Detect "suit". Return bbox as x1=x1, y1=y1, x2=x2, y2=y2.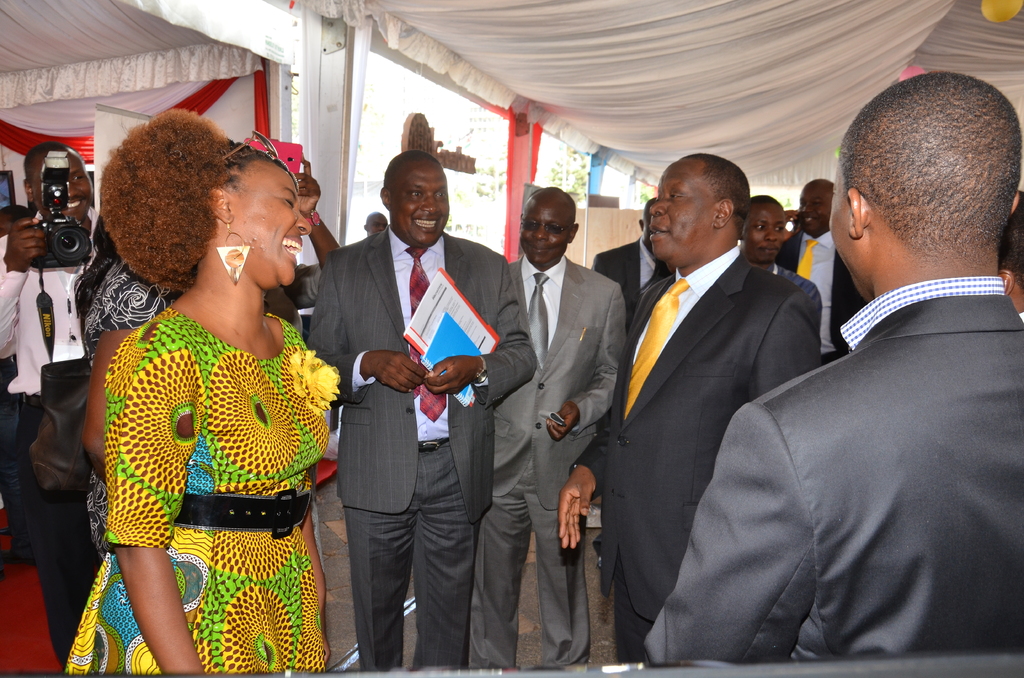
x1=326, y1=154, x2=500, y2=662.
